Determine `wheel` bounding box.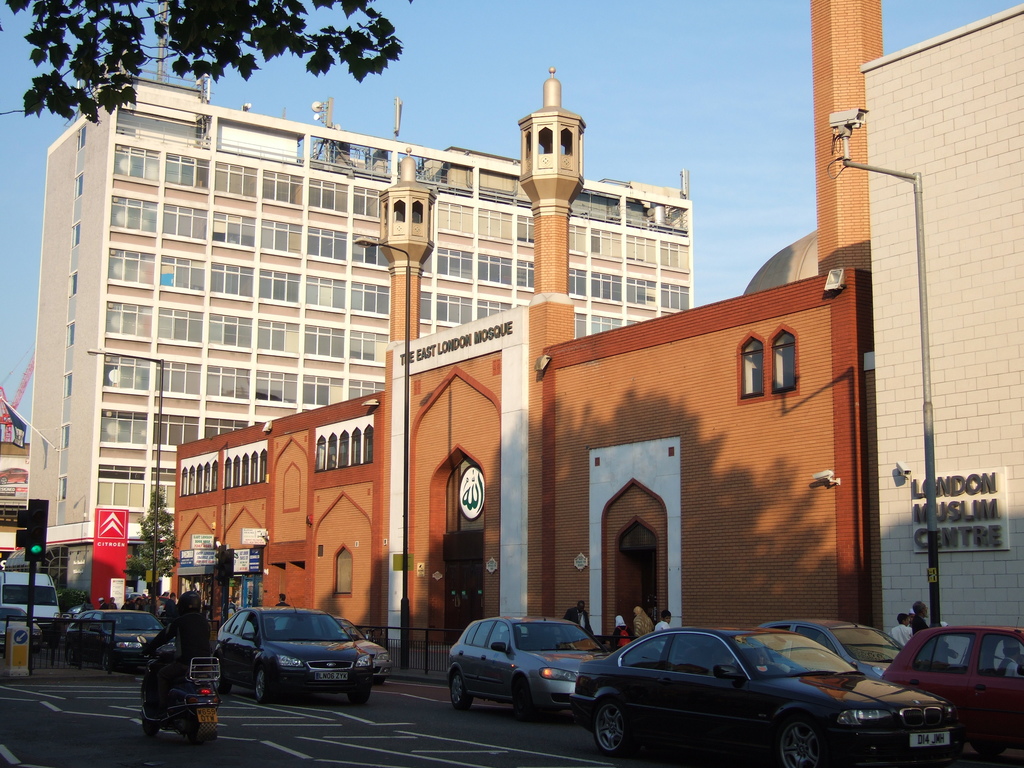
Determined: 100, 654, 112, 668.
